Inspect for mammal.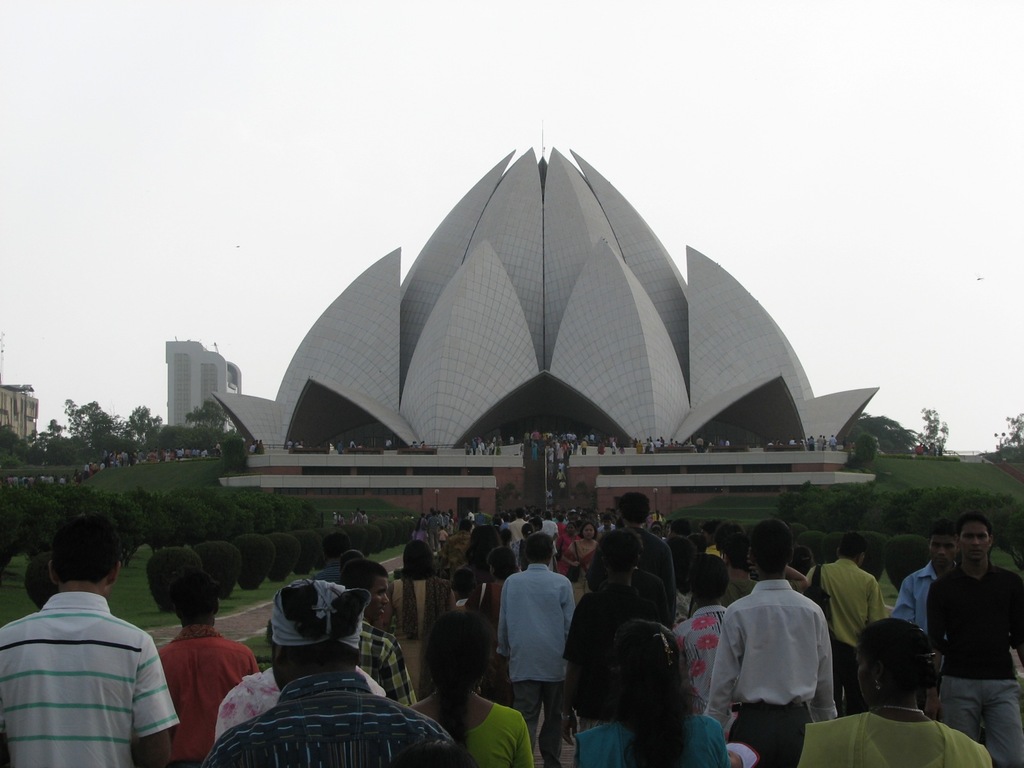
Inspection: box(246, 436, 258, 452).
